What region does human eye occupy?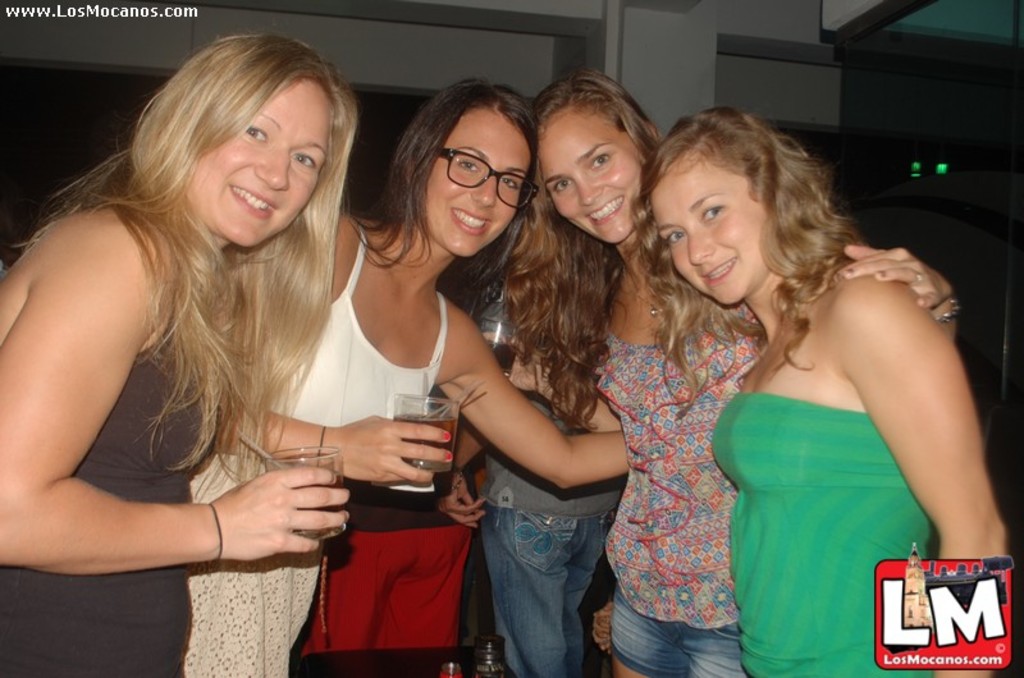
bbox(666, 232, 685, 246).
